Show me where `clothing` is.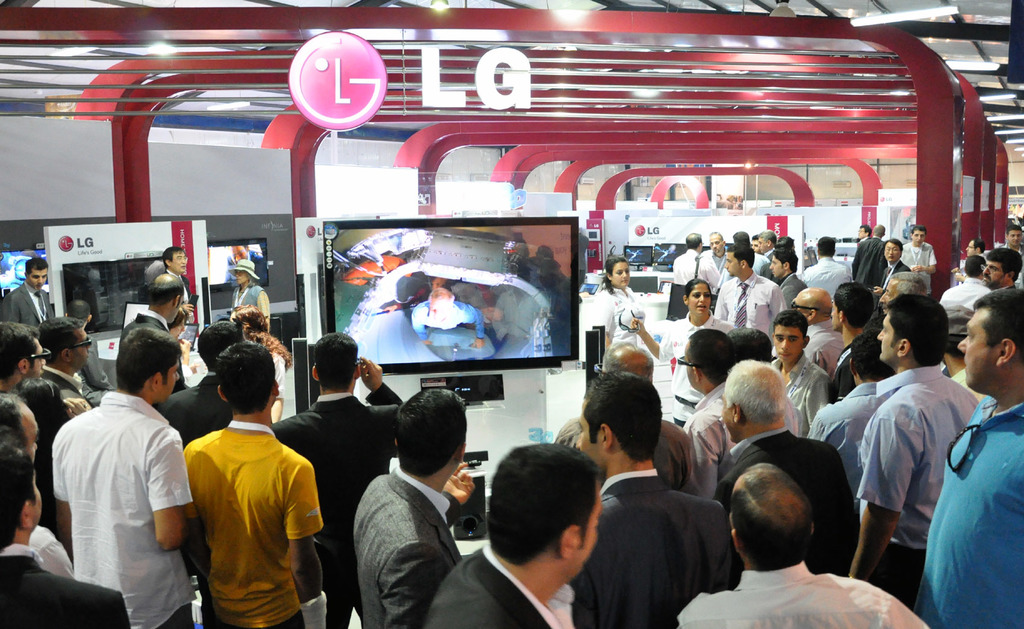
`clothing` is at 658, 304, 739, 425.
